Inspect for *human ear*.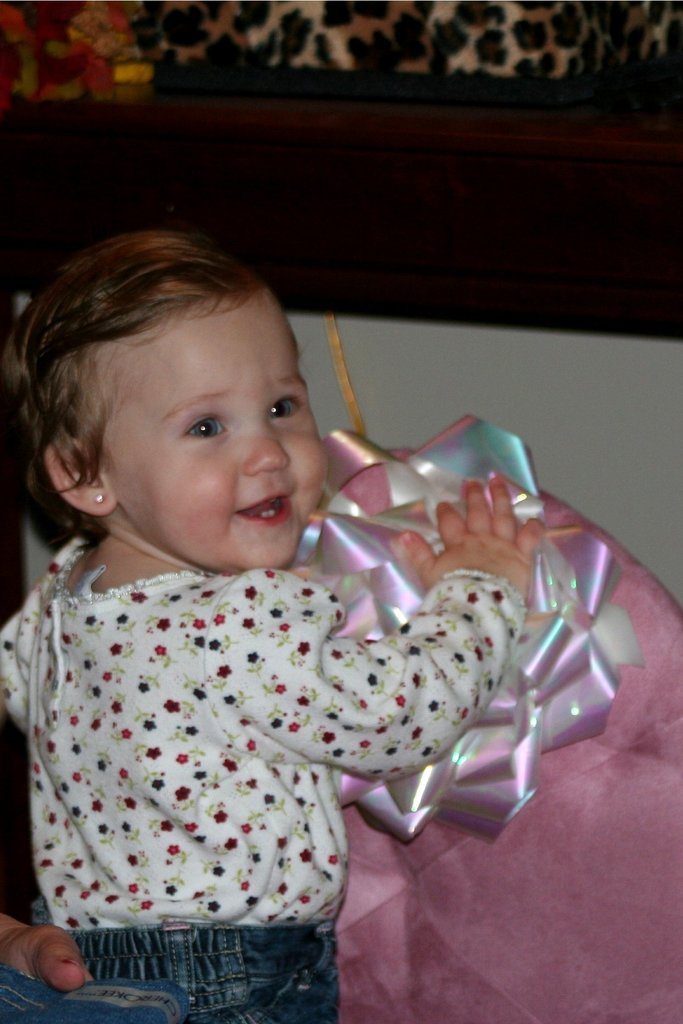
Inspection: [x1=43, y1=438, x2=120, y2=518].
